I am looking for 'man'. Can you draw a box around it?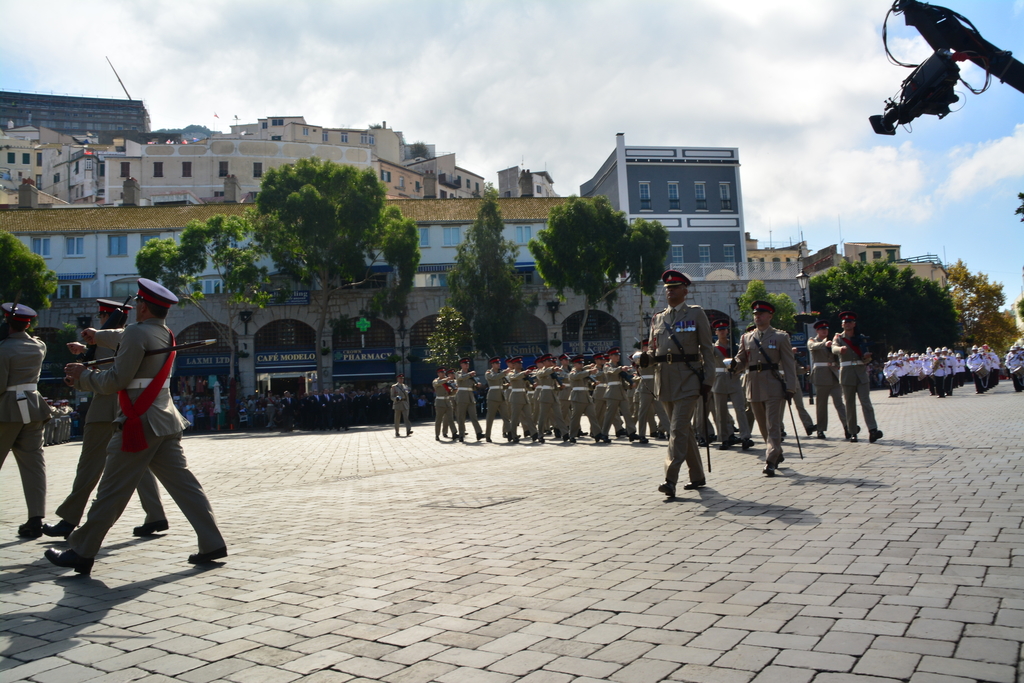
Sure, the bounding box is {"x1": 419, "y1": 397, "x2": 428, "y2": 407}.
